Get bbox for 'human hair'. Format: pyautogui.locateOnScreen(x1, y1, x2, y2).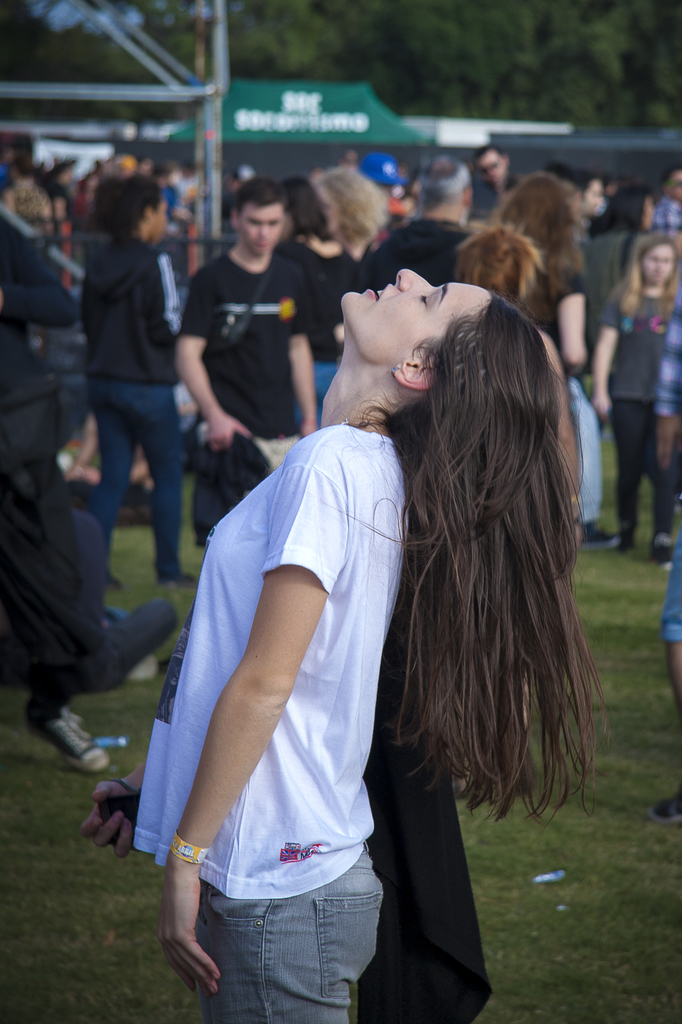
pyautogui.locateOnScreen(472, 141, 505, 173).
